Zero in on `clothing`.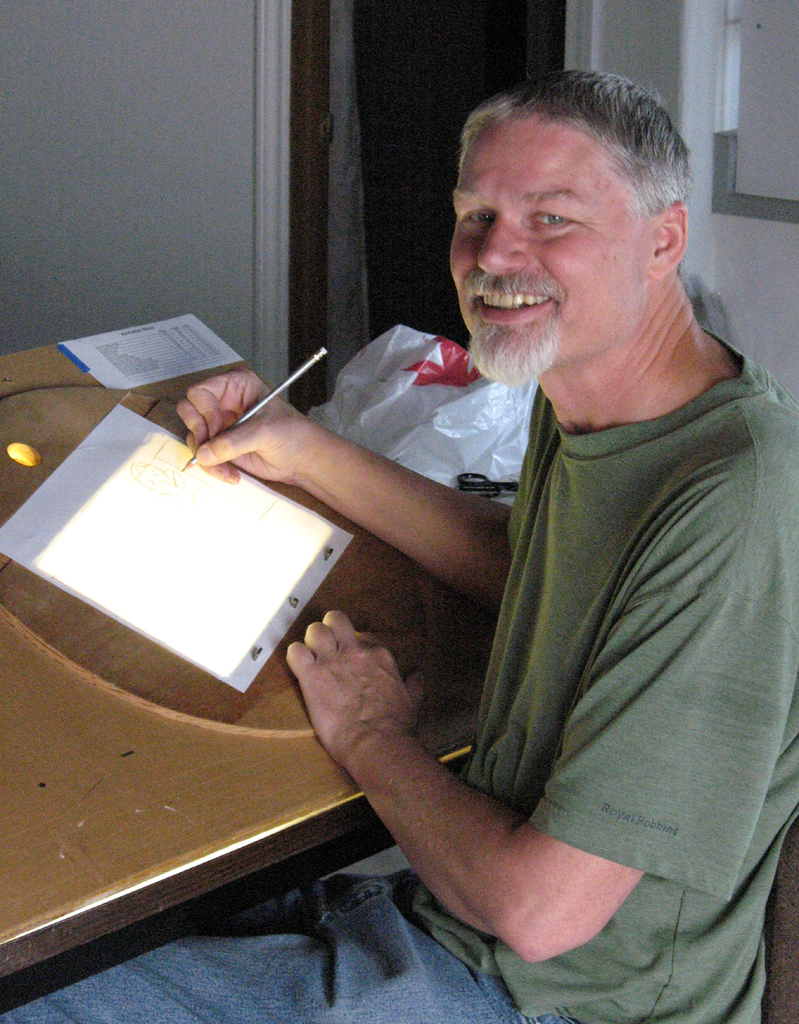
Zeroed in: l=299, t=329, r=745, b=984.
